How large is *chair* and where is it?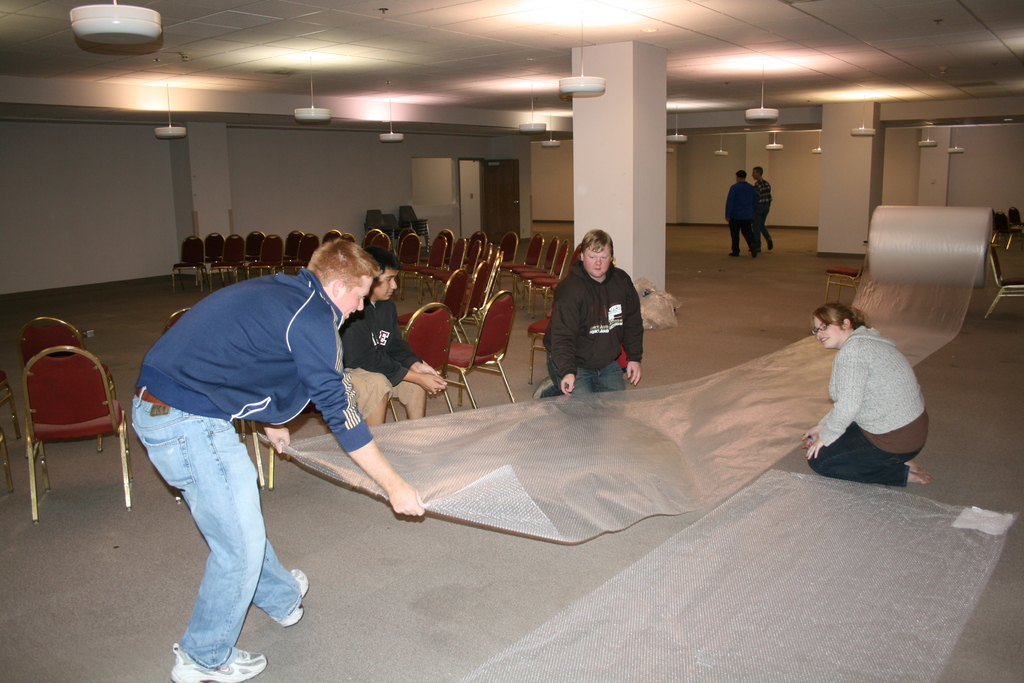
Bounding box: crop(527, 315, 556, 383).
